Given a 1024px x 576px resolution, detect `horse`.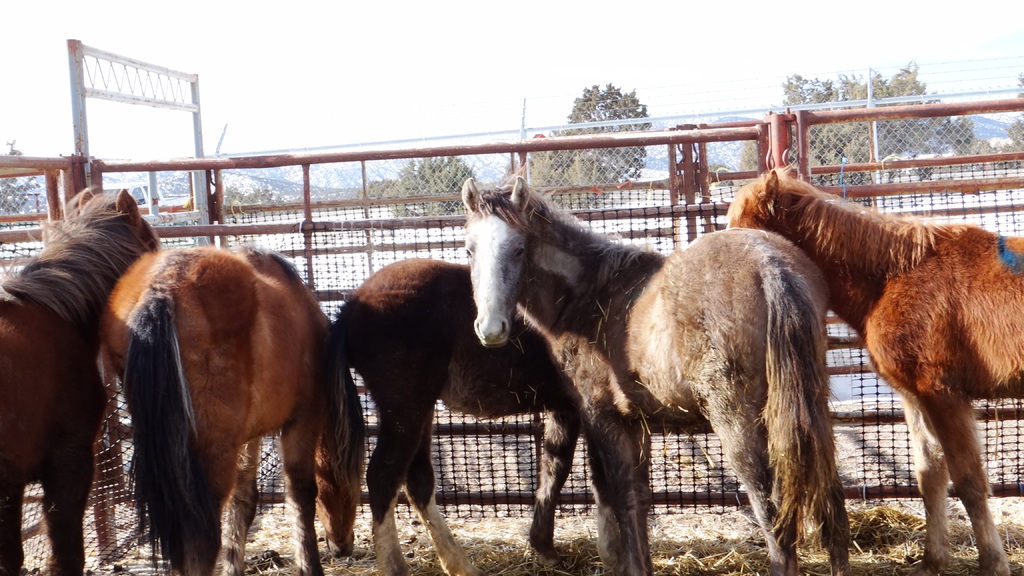
rect(325, 255, 559, 574).
